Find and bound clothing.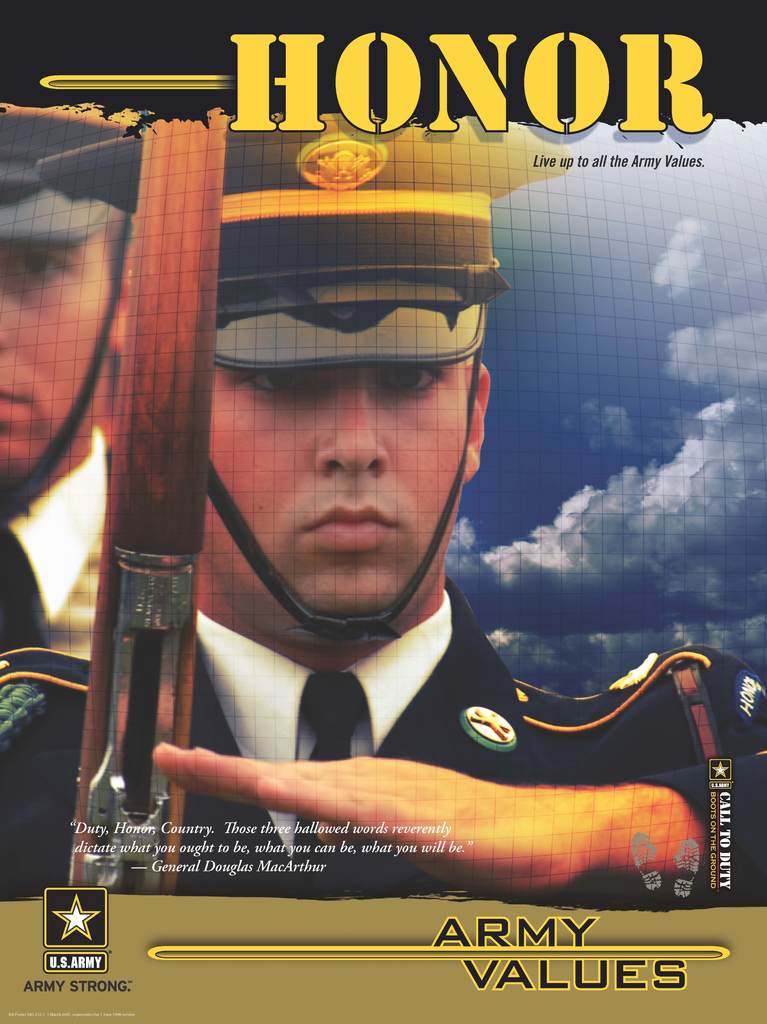
Bound: bbox=[0, 442, 102, 719].
